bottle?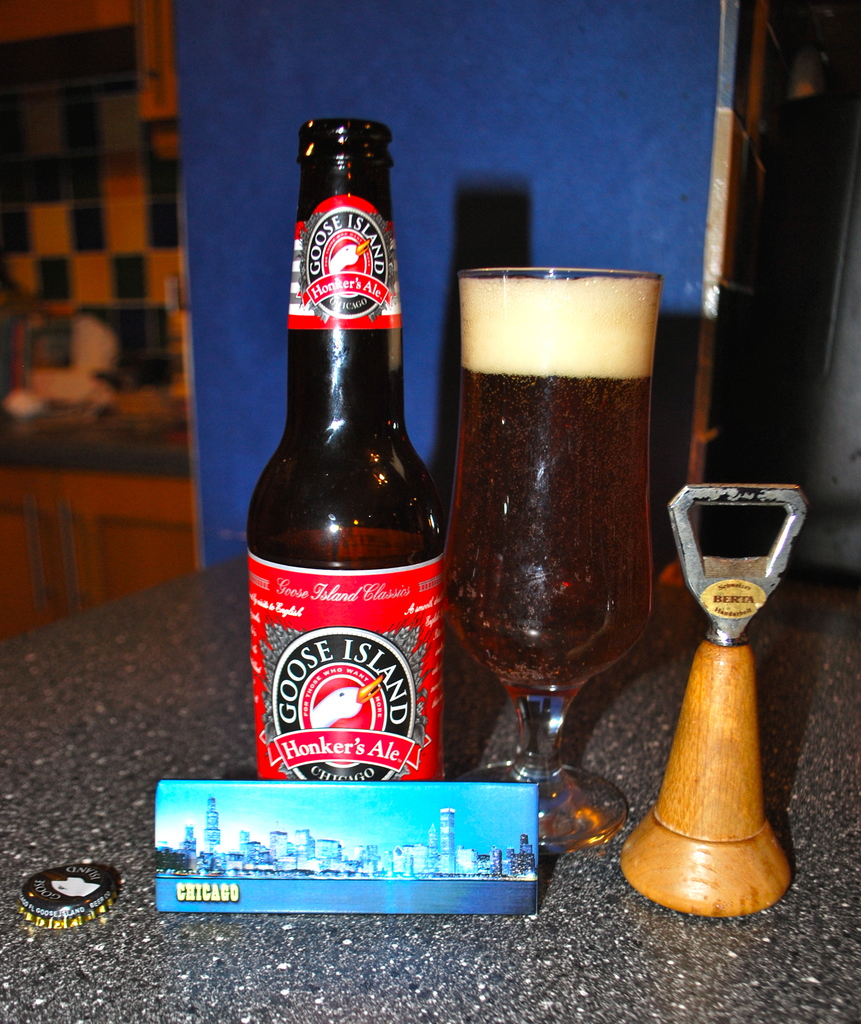
{"x1": 243, "y1": 183, "x2": 469, "y2": 799}
